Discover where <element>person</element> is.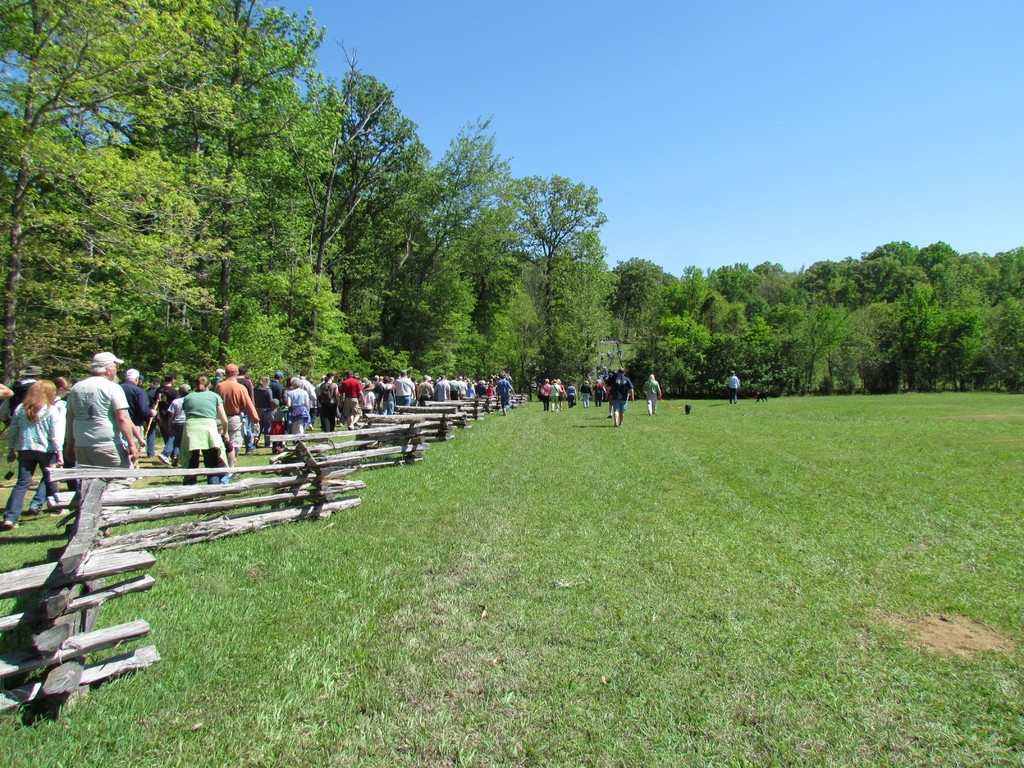
Discovered at l=401, t=364, r=412, b=407.
